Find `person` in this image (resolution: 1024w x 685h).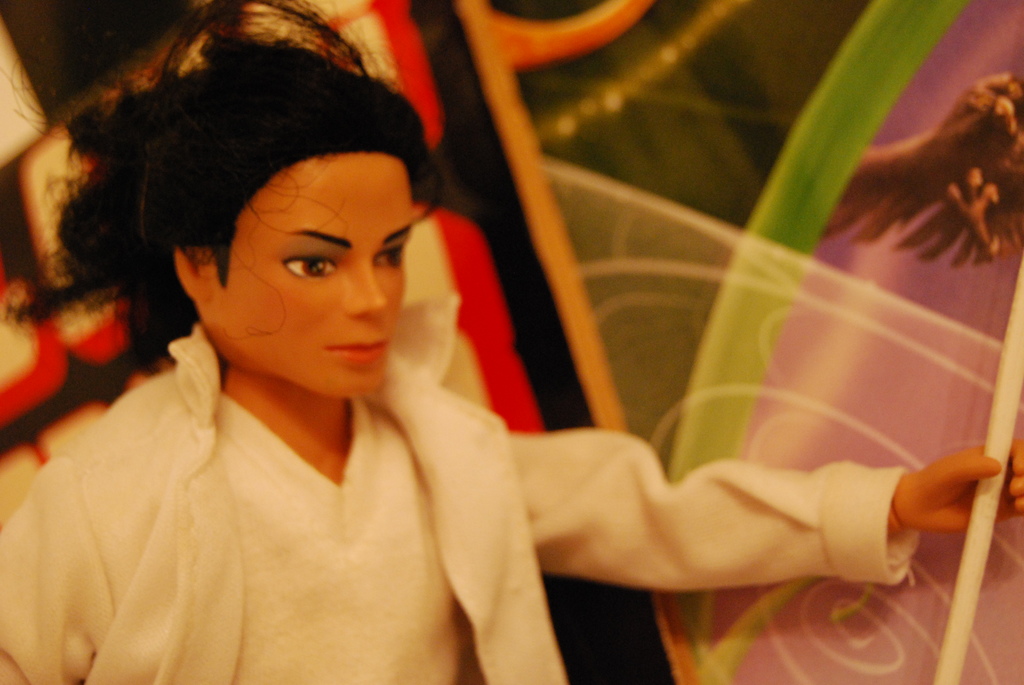
locate(0, 0, 1023, 684).
